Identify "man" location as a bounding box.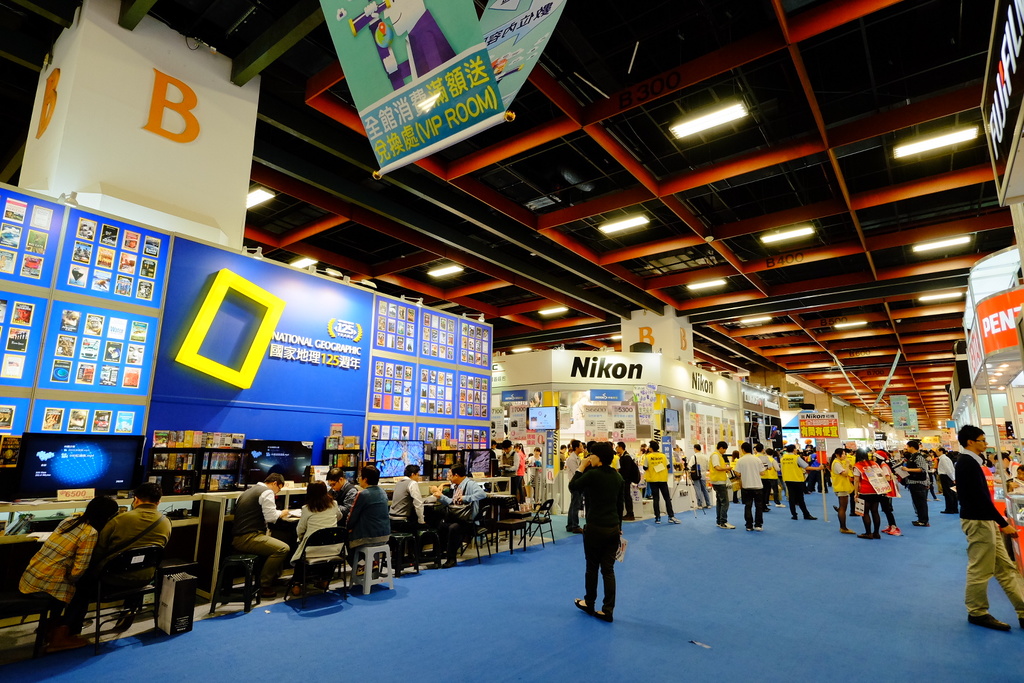
BBox(60, 482, 173, 638).
